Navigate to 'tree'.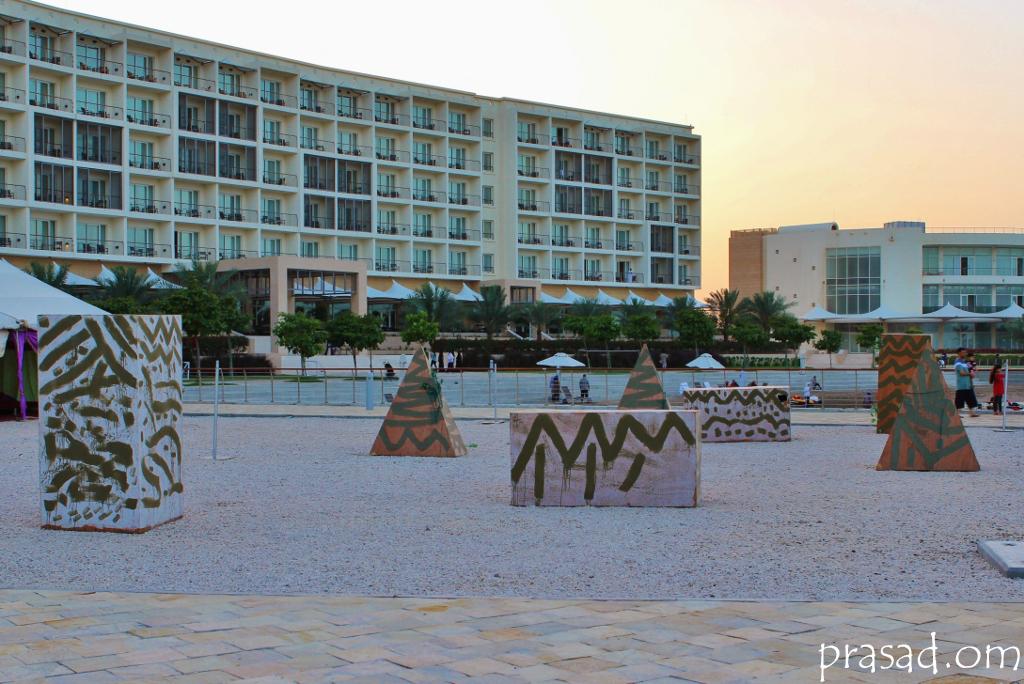
Navigation target: <bbox>405, 279, 466, 366</bbox>.
